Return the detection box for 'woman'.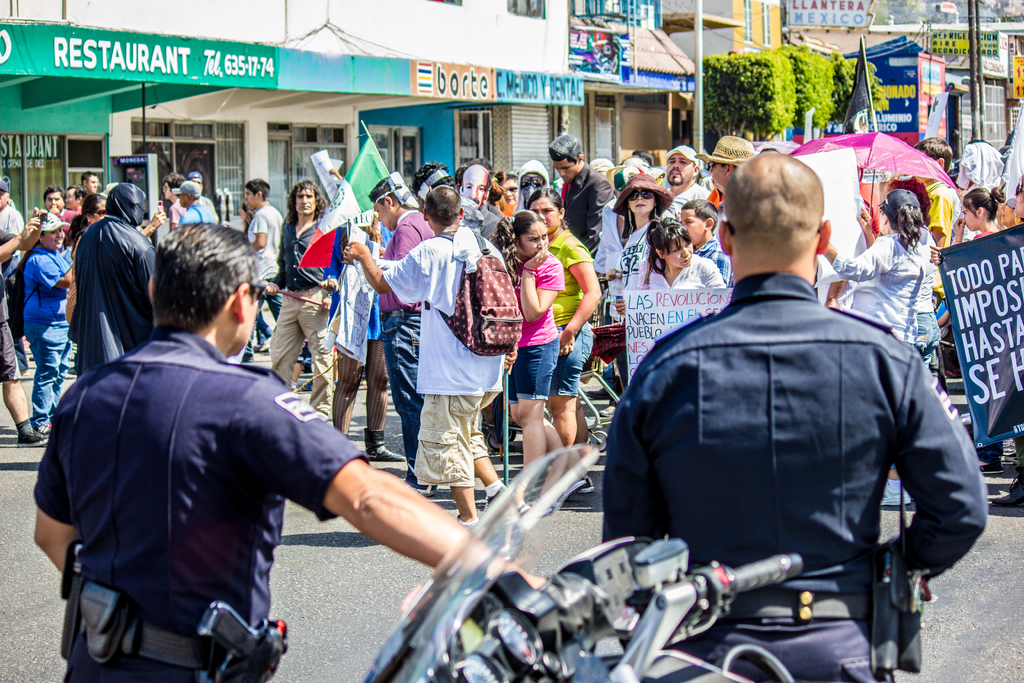
<region>954, 174, 1013, 240</region>.
